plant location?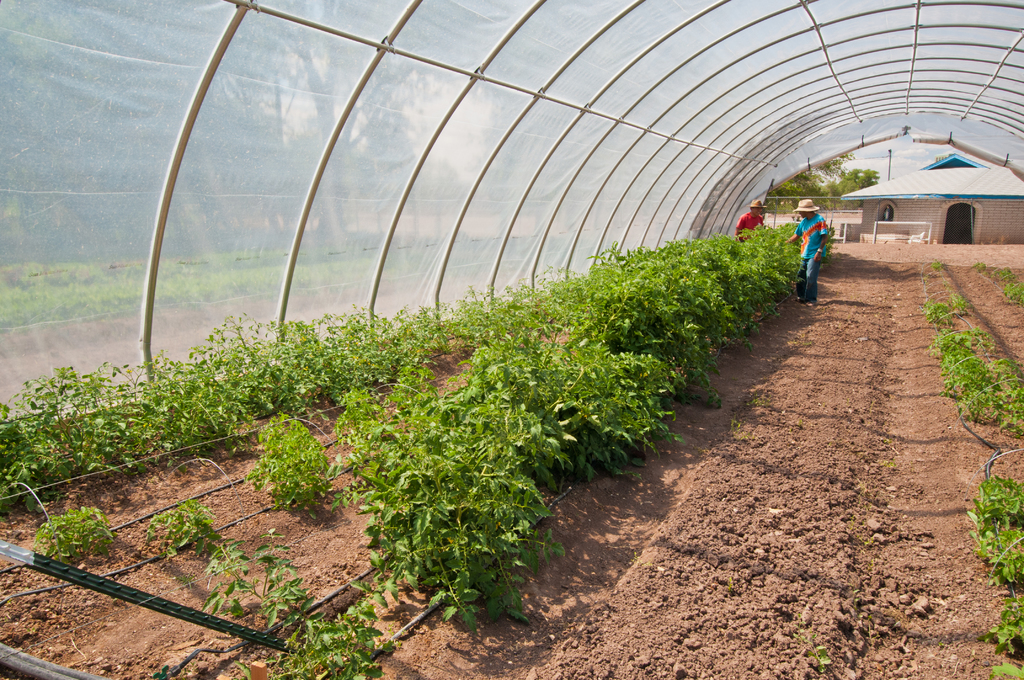
region(17, 359, 135, 480)
